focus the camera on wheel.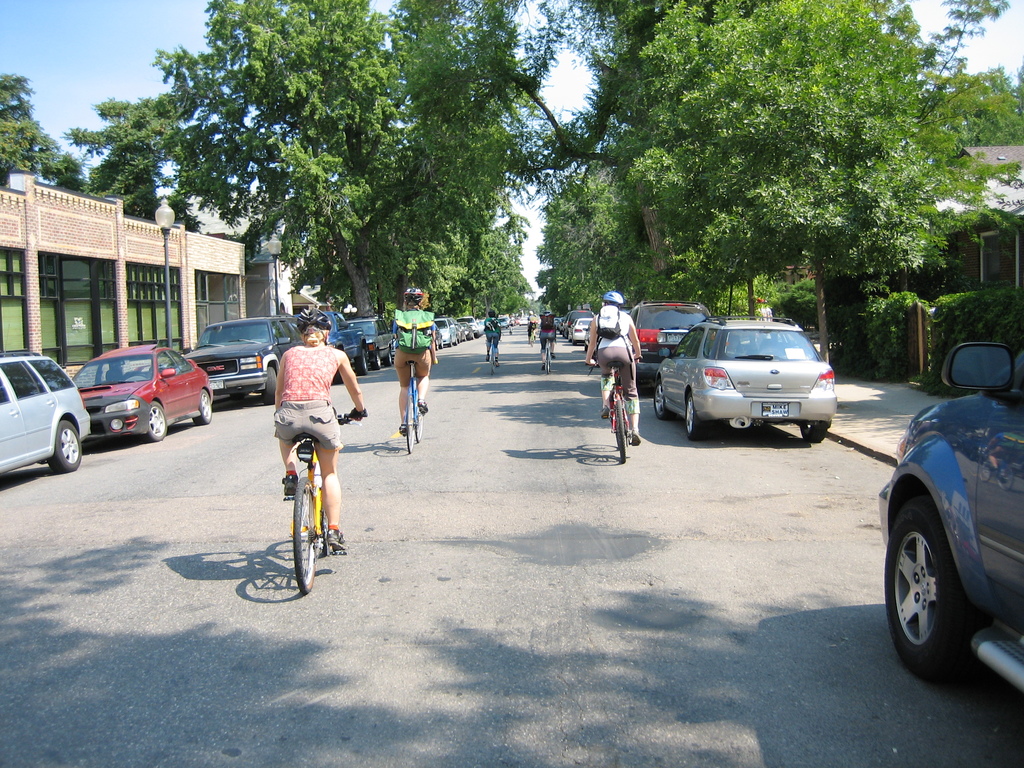
Focus region: 291, 474, 312, 595.
